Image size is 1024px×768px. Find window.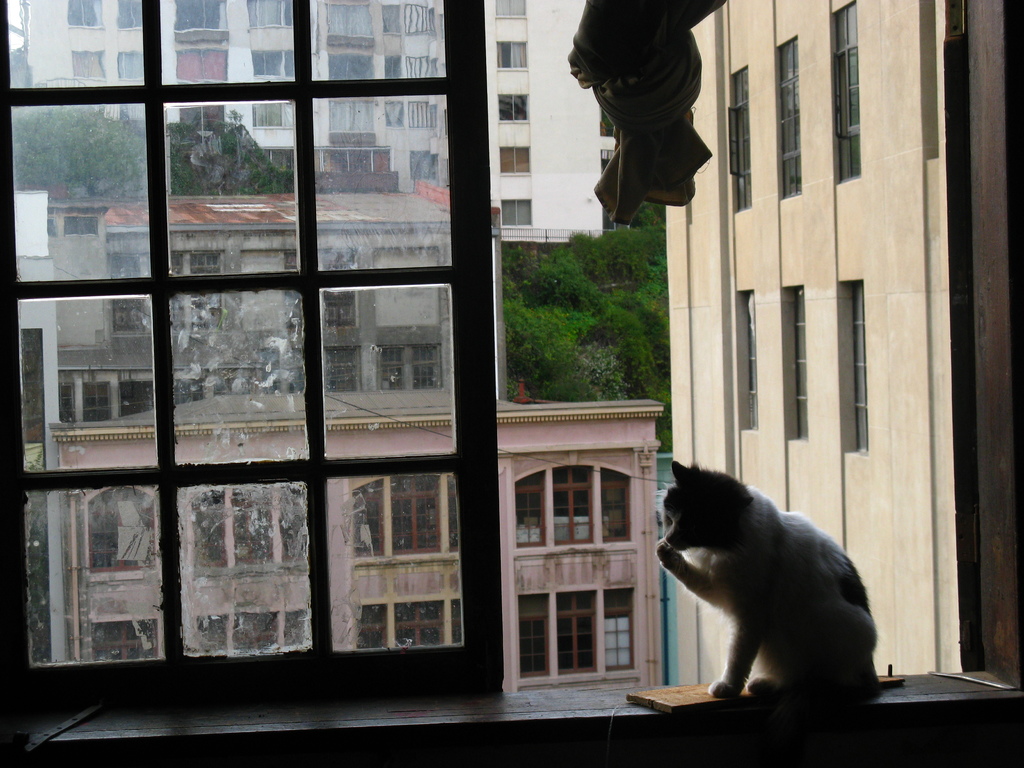
554,589,599,675.
